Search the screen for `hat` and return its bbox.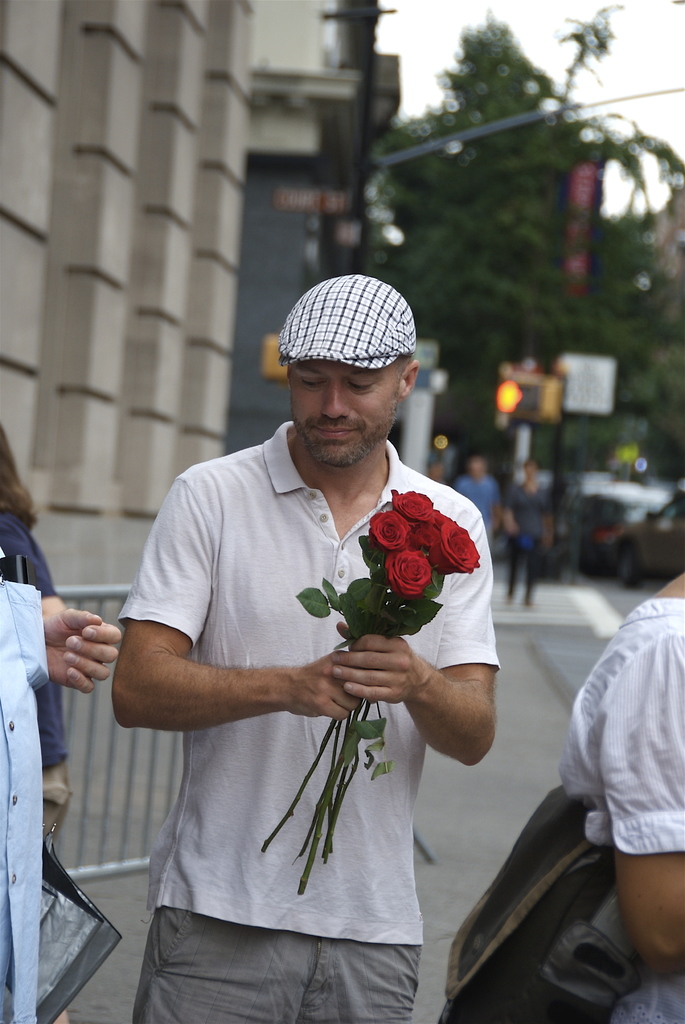
Found: BBox(277, 271, 419, 378).
